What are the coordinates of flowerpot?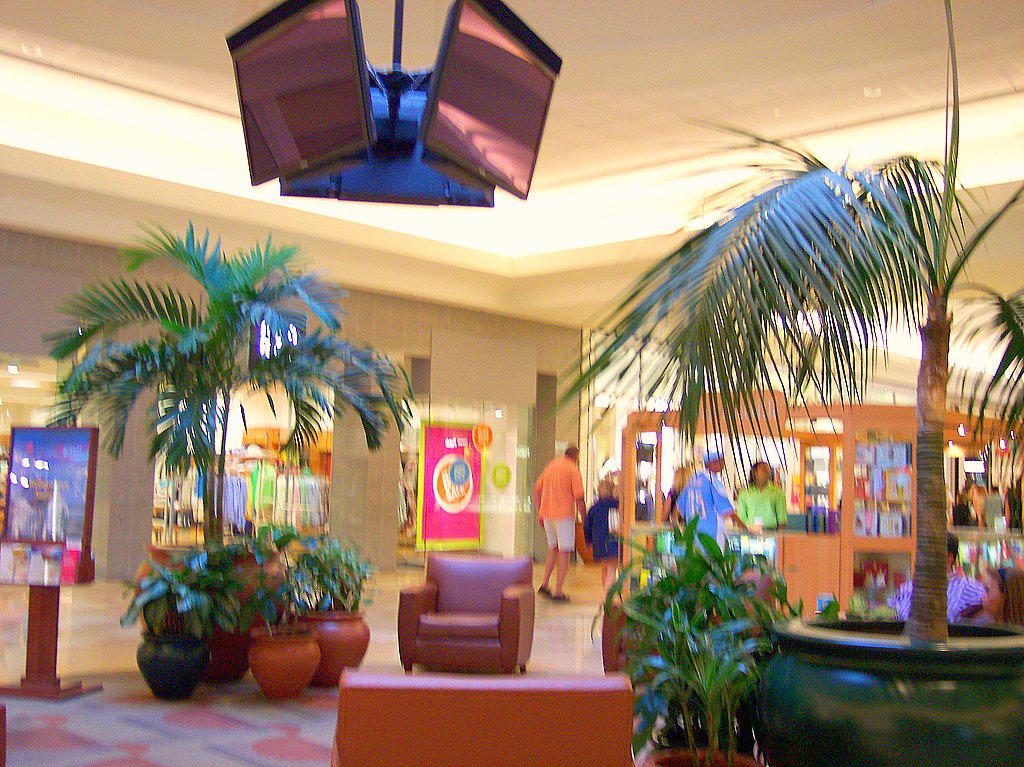
bbox=[135, 626, 207, 700].
